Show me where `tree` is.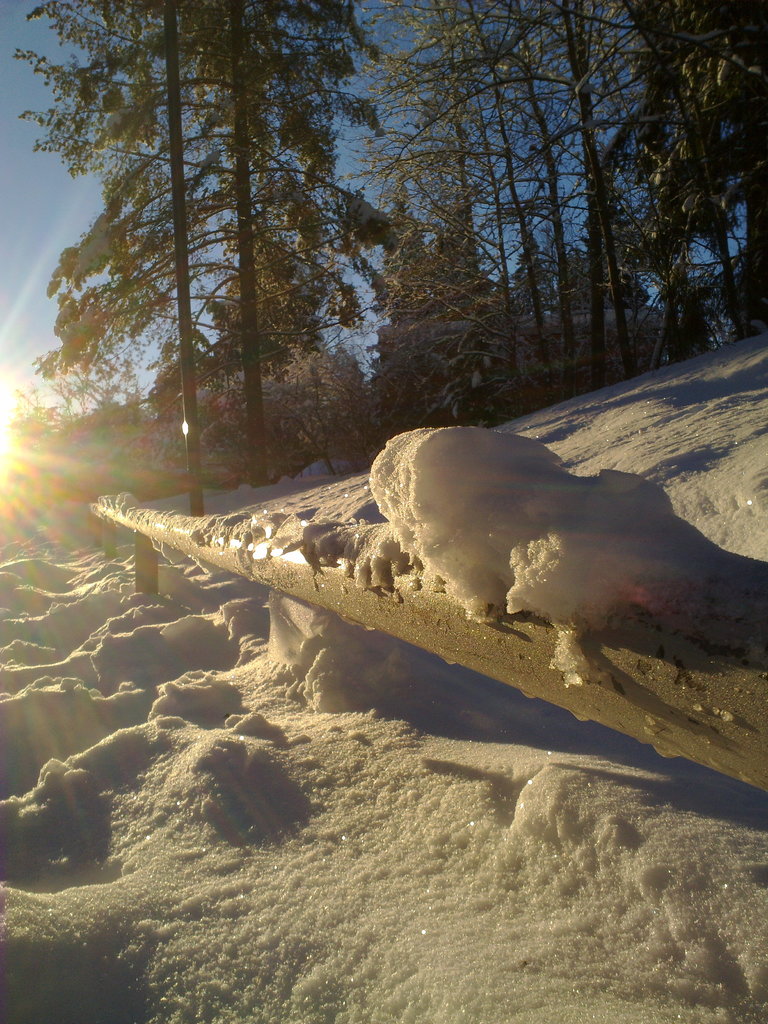
`tree` is at [16,0,303,524].
